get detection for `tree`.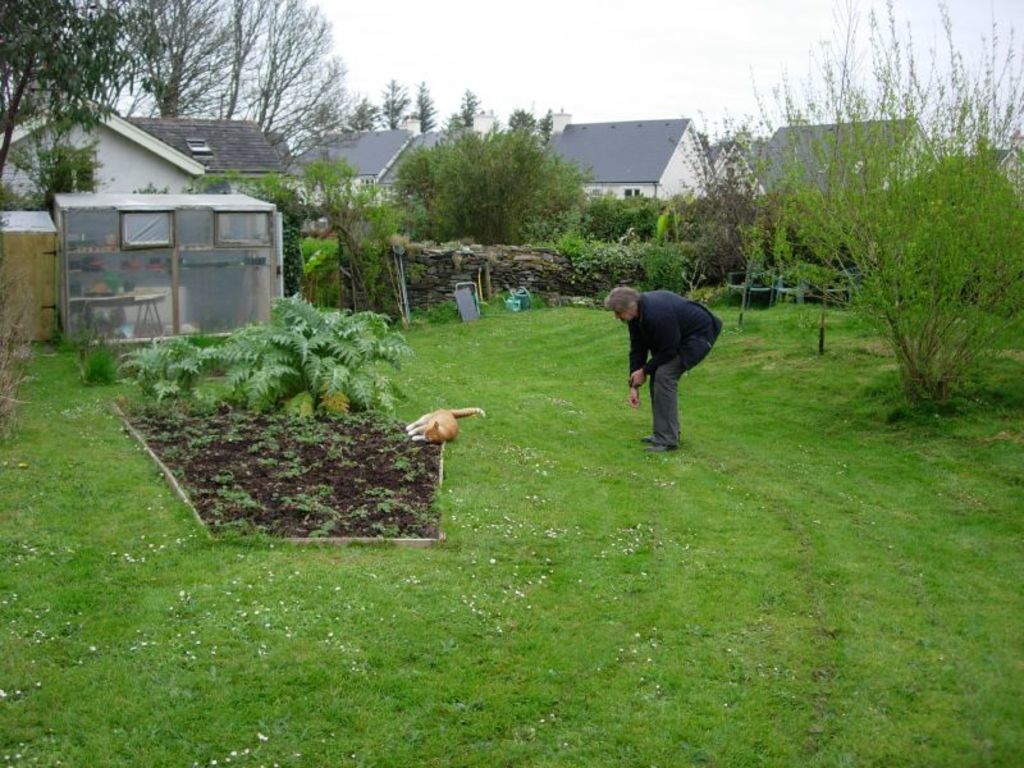
Detection: box(293, 152, 360, 225).
